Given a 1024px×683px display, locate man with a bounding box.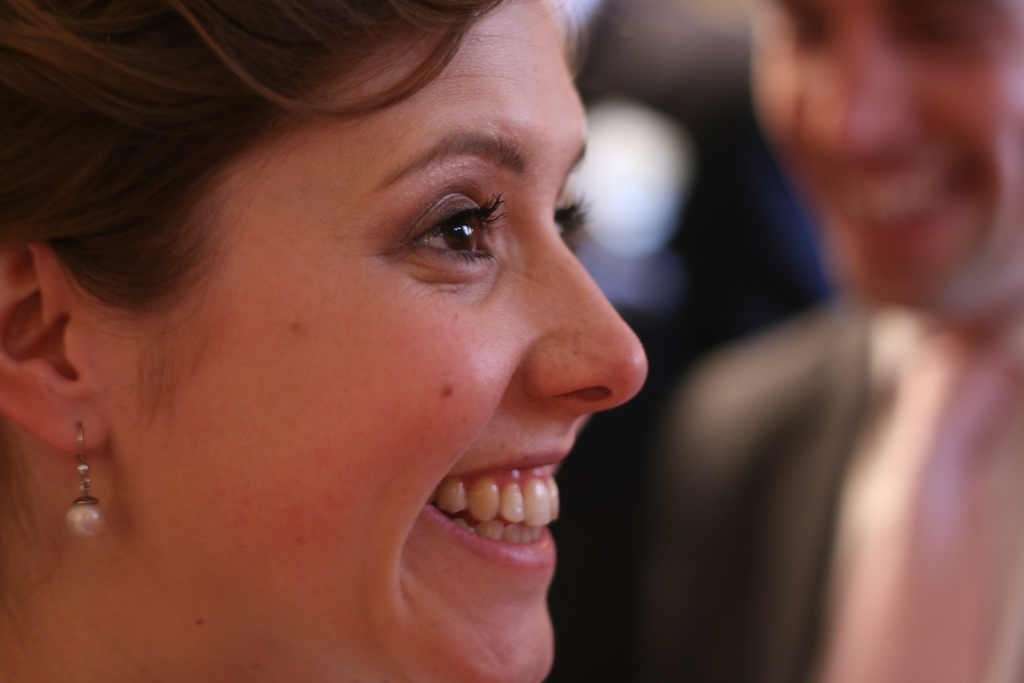
Located: bbox=(646, 0, 1023, 682).
